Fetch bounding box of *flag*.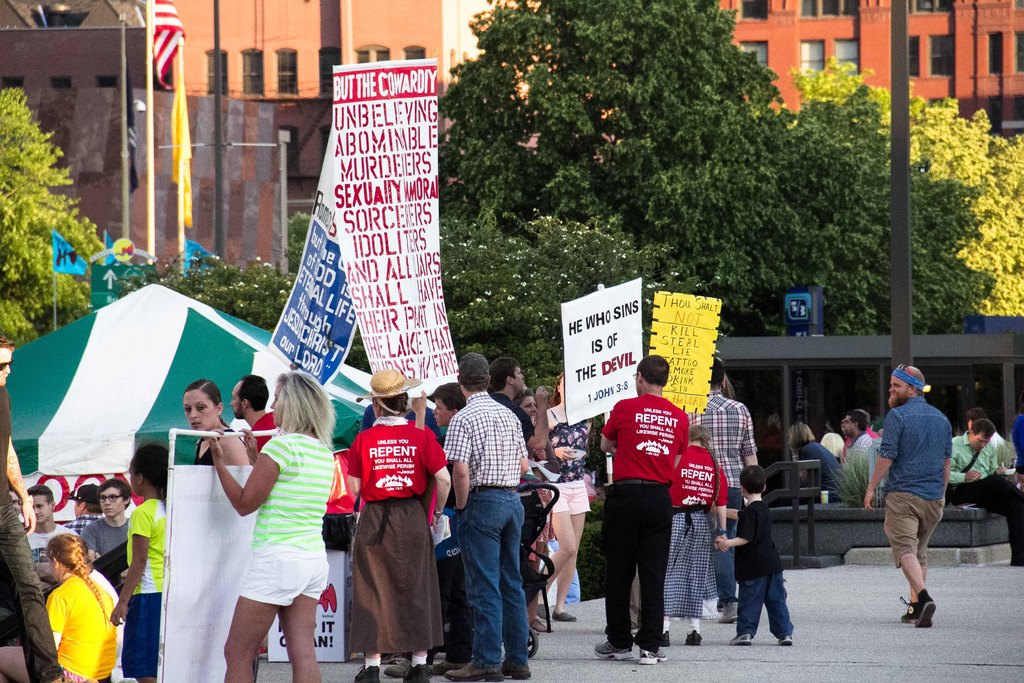
Bbox: 50:227:95:273.
